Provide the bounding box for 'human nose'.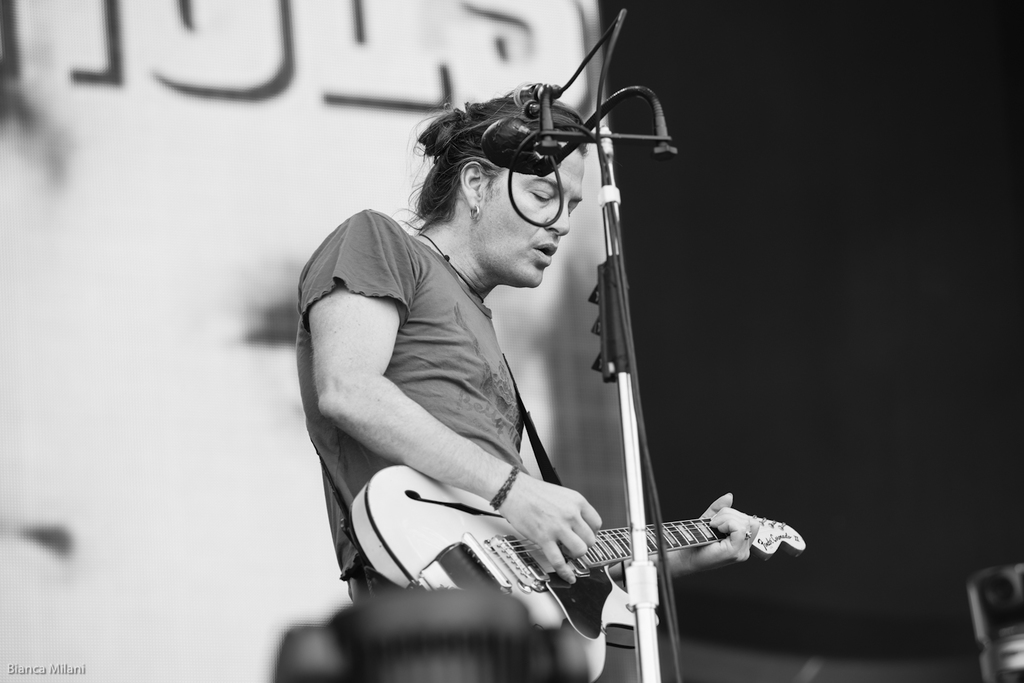
[547,205,570,237].
